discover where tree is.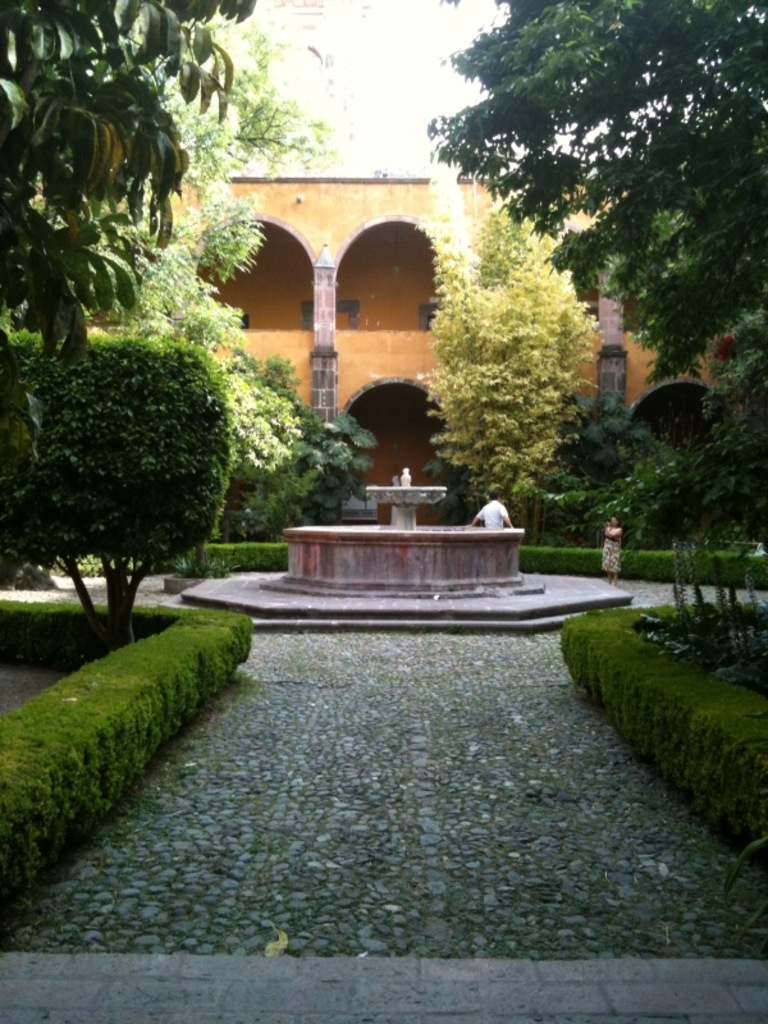
Discovered at [413, 161, 623, 529].
